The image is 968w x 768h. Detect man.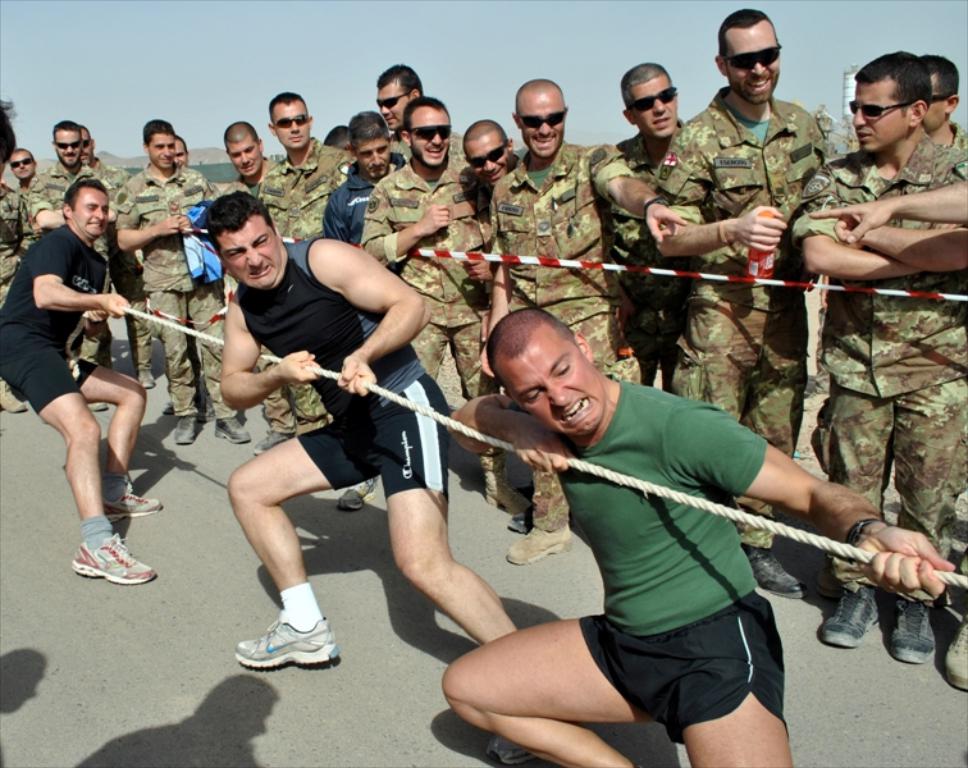
Detection: {"x1": 442, "y1": 306, "x2": 954, "y2": 767}.
